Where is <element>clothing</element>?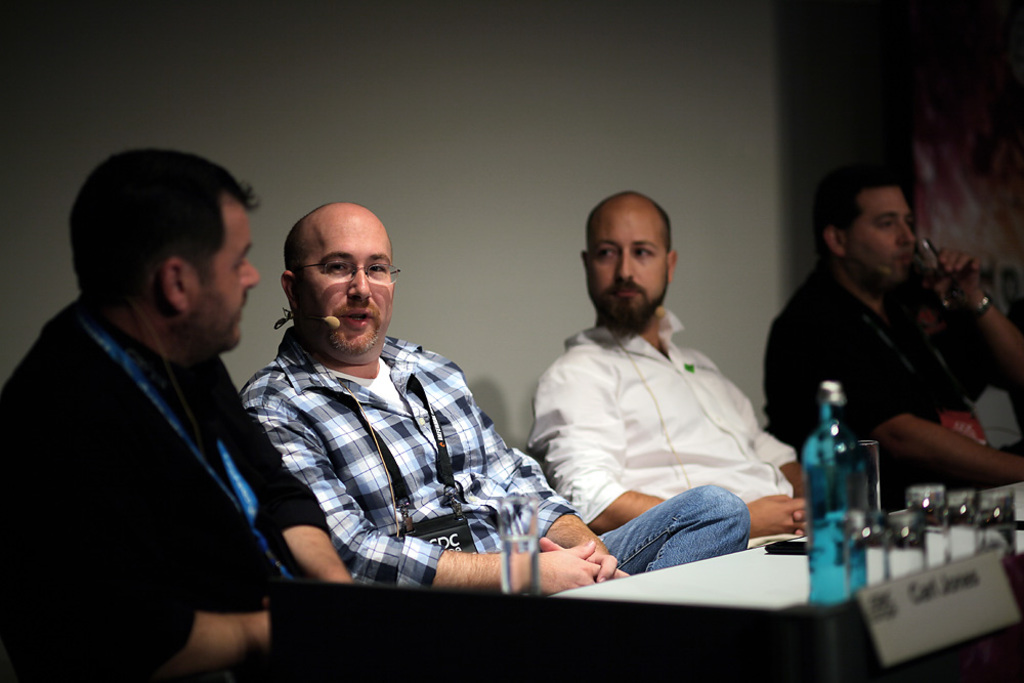
select_region(534, 308, 818, 568).
